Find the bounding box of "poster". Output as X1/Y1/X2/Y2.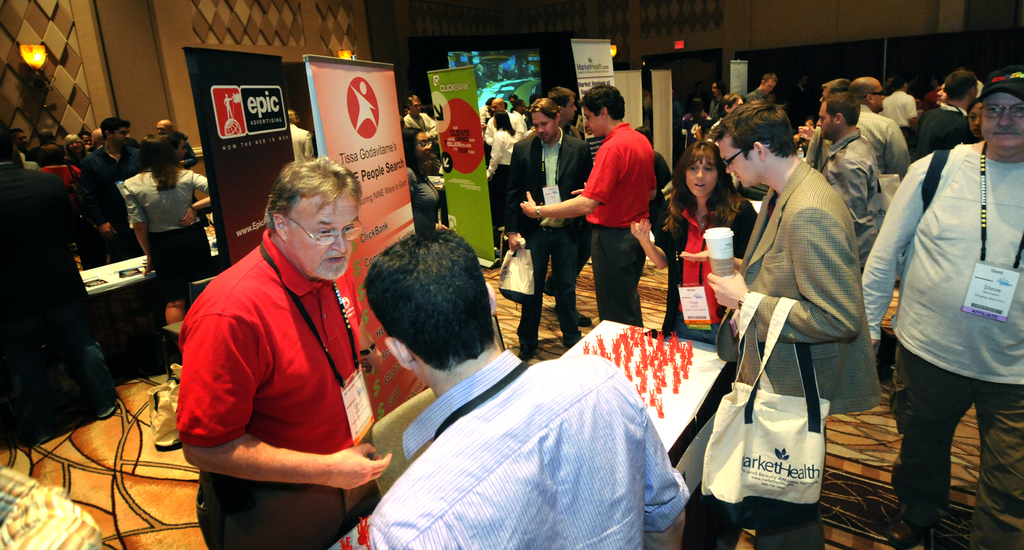
304/56/417/418.
